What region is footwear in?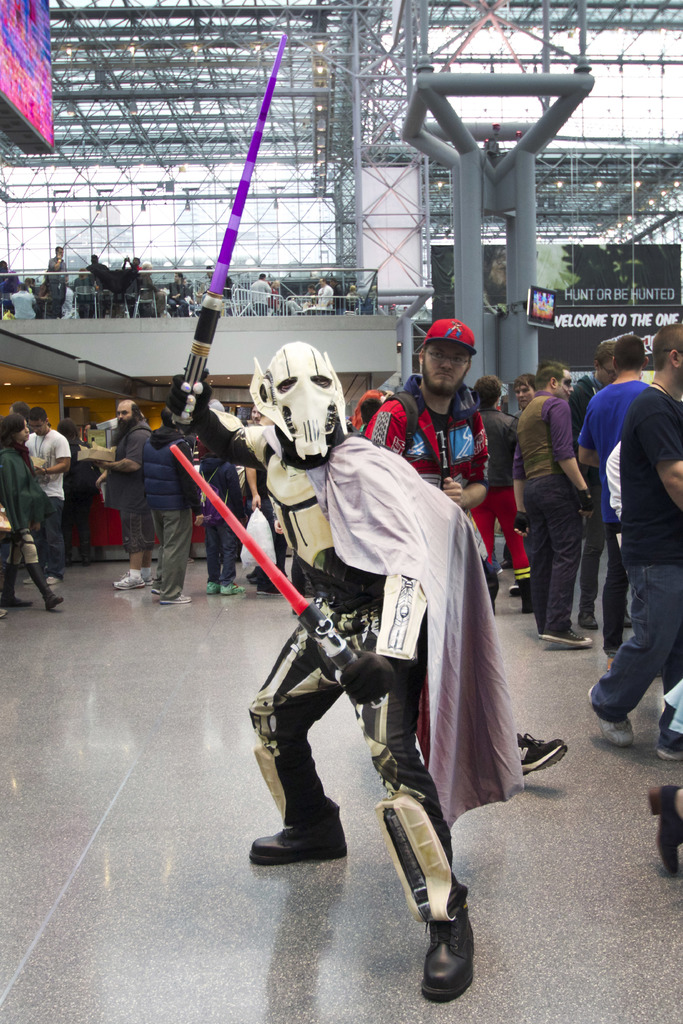
box(26, 564, 65, 610).
